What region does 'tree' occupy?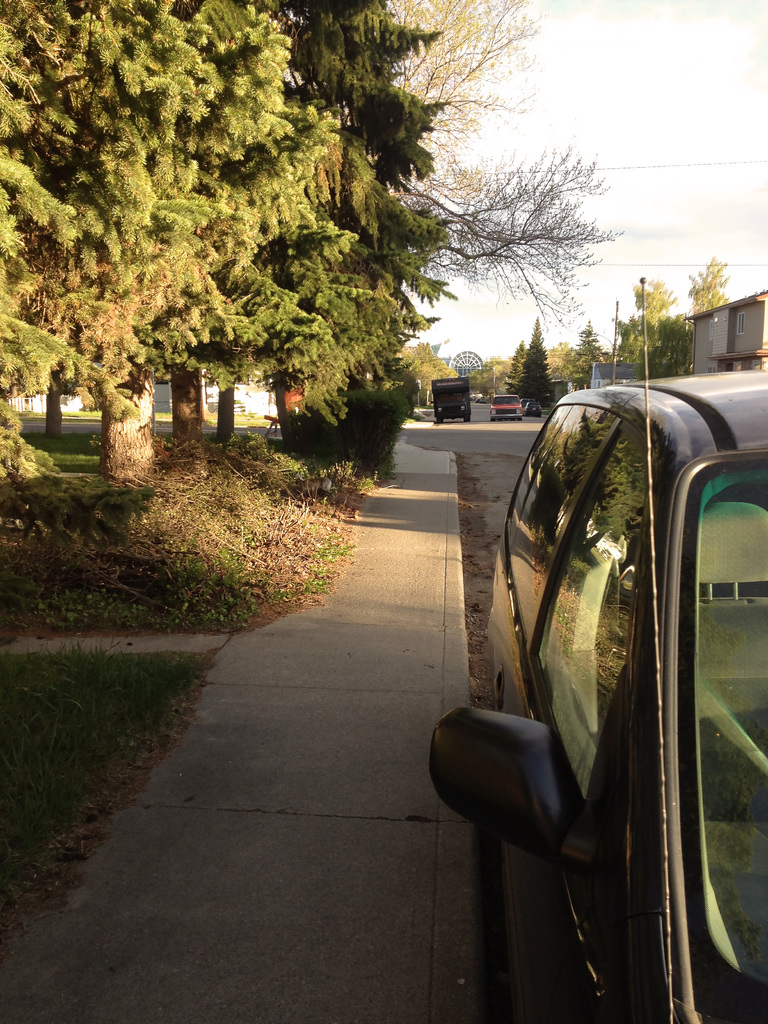
select_region(568, 318, 611, 391).
